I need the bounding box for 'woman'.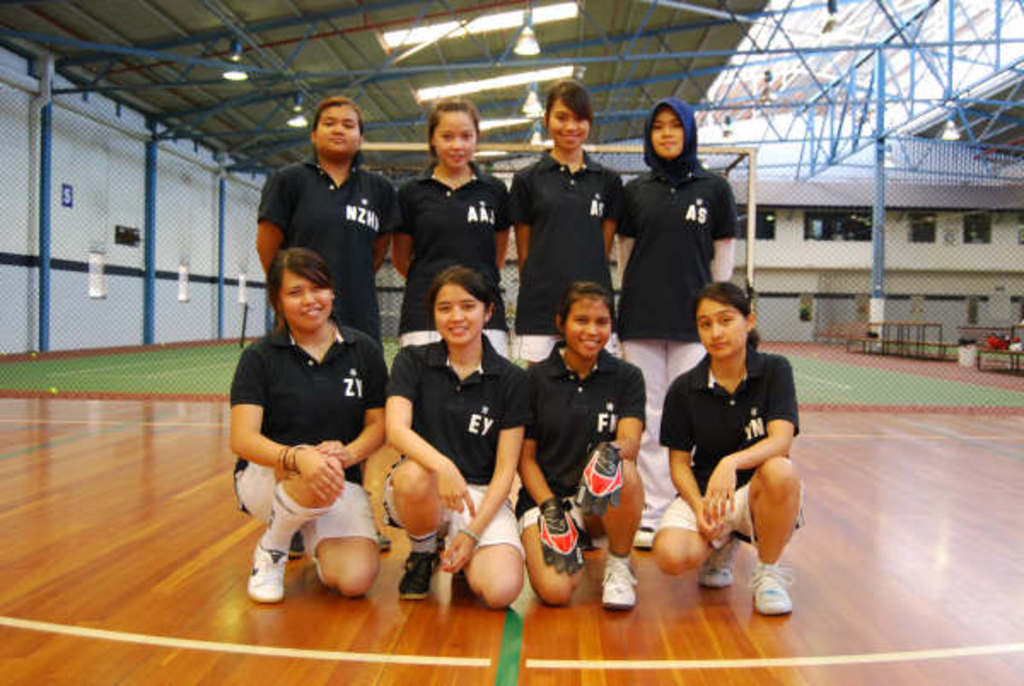
Here it is: [370,261,527,597].
